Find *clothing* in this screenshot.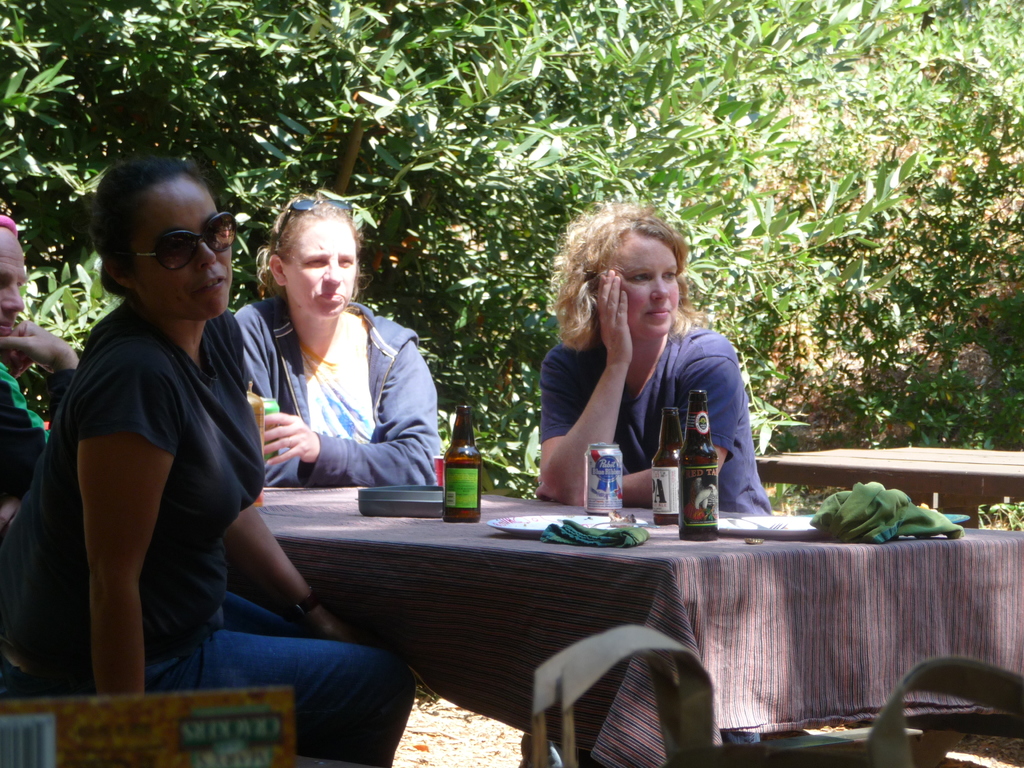
The bounding box for *clothing* is BBox(538, 314, 776, 514).
